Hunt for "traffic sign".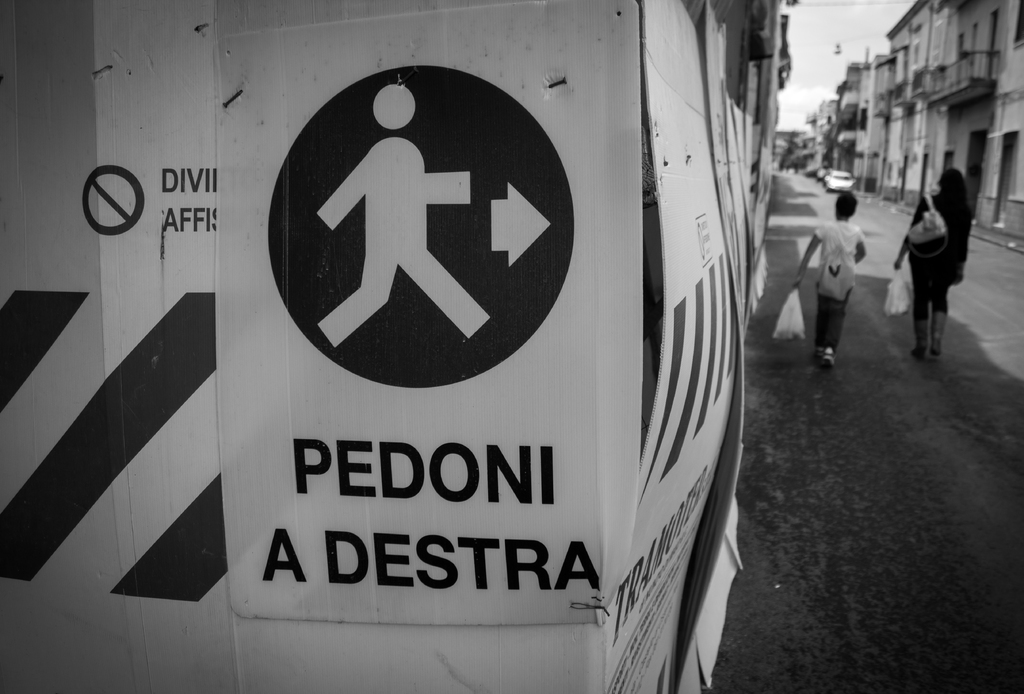
Hunted down at [266,62,573,384].
